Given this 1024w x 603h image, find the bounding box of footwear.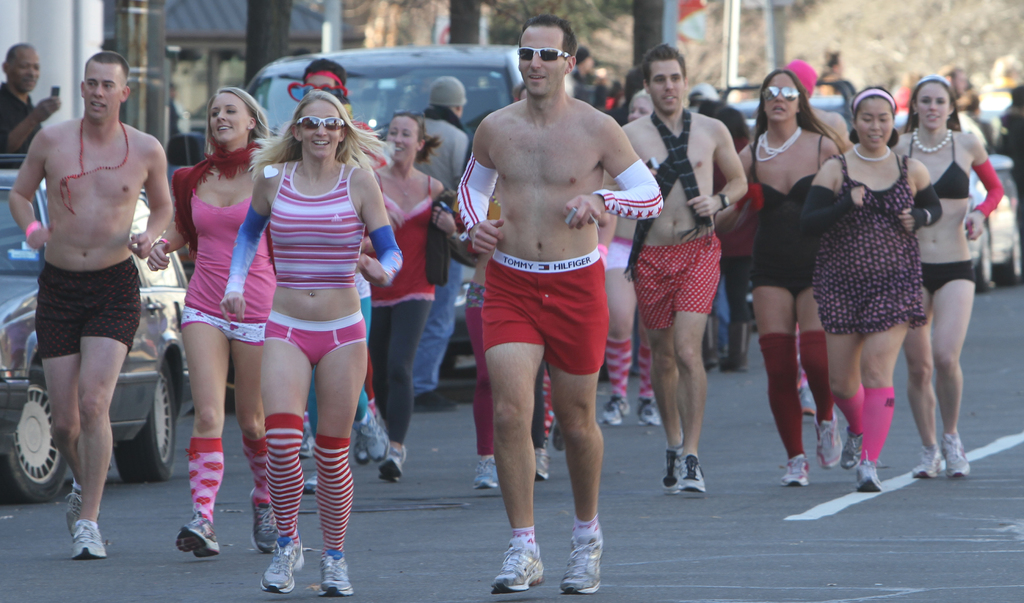
(left=799, top=384, right=817, bottom=412).
